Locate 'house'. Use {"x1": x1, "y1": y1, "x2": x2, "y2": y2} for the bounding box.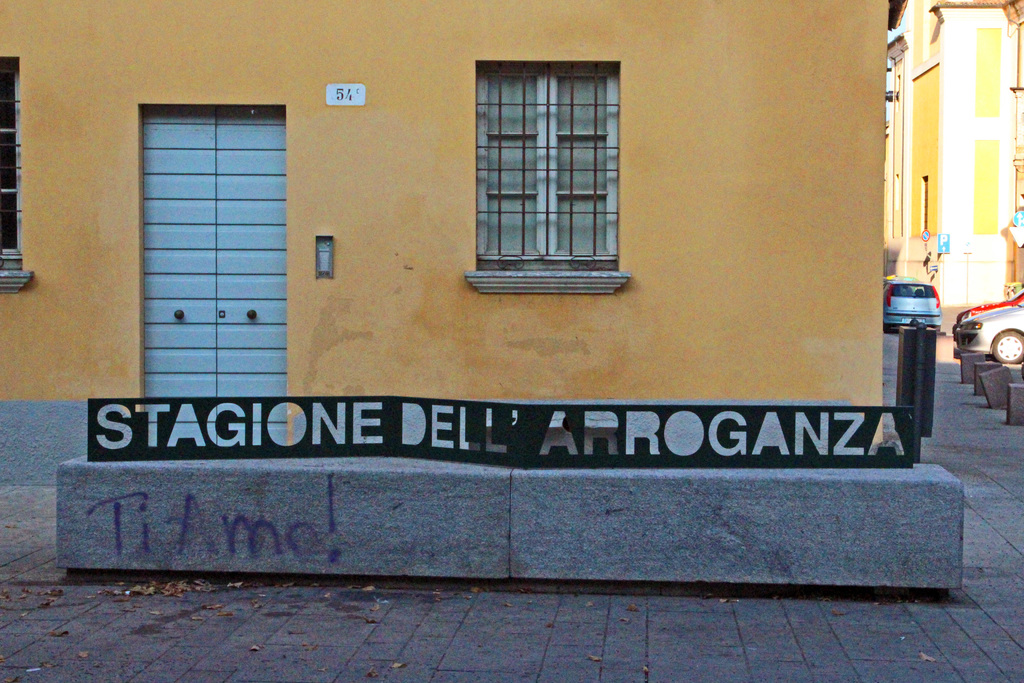
{"x1": 0, "y1": 4, "x2": 63, "y2": 587}.
